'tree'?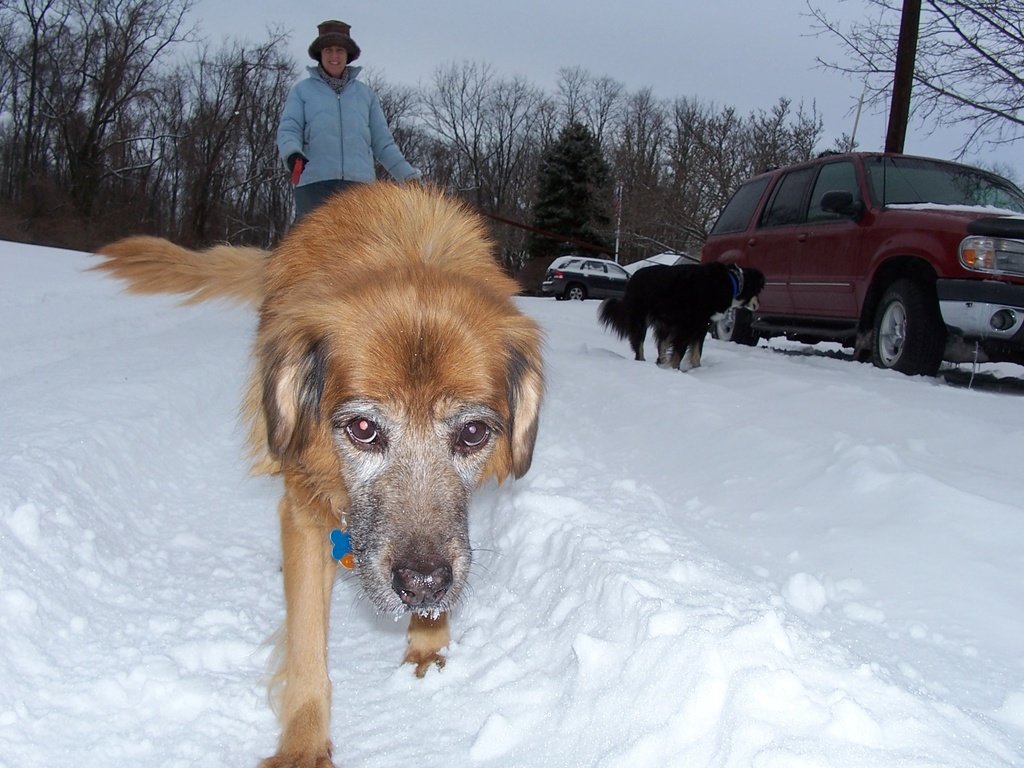
locate(527, 118, 616, 257)
